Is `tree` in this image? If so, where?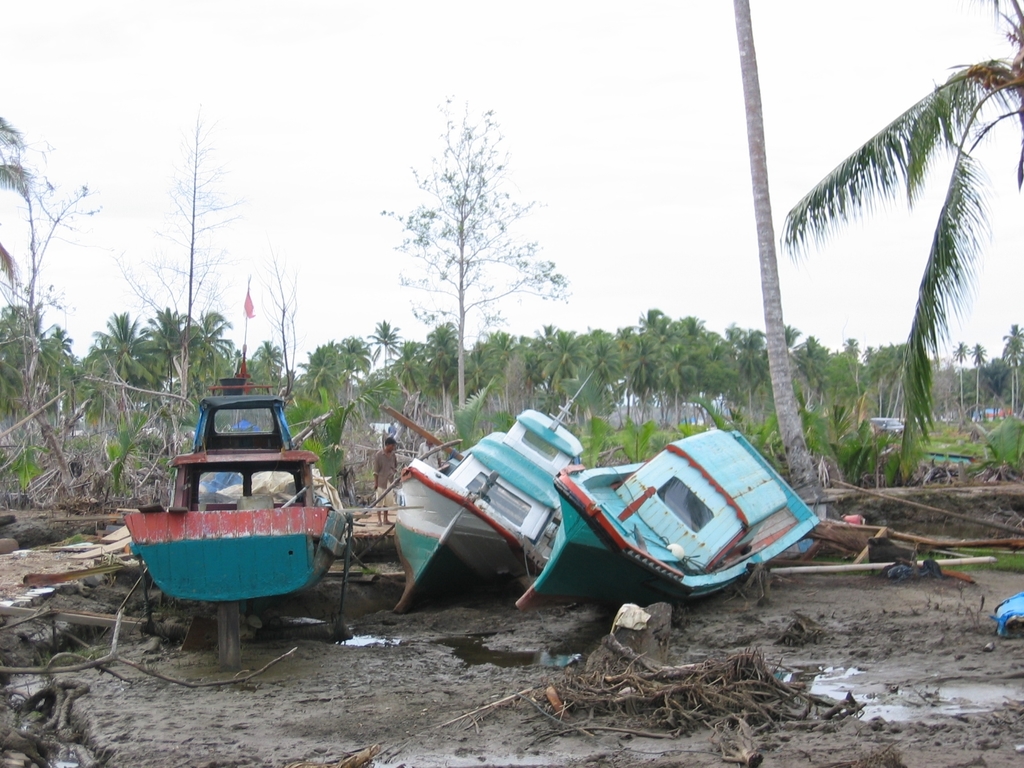
Yes, at crop(783, 0, 1023, 492).
